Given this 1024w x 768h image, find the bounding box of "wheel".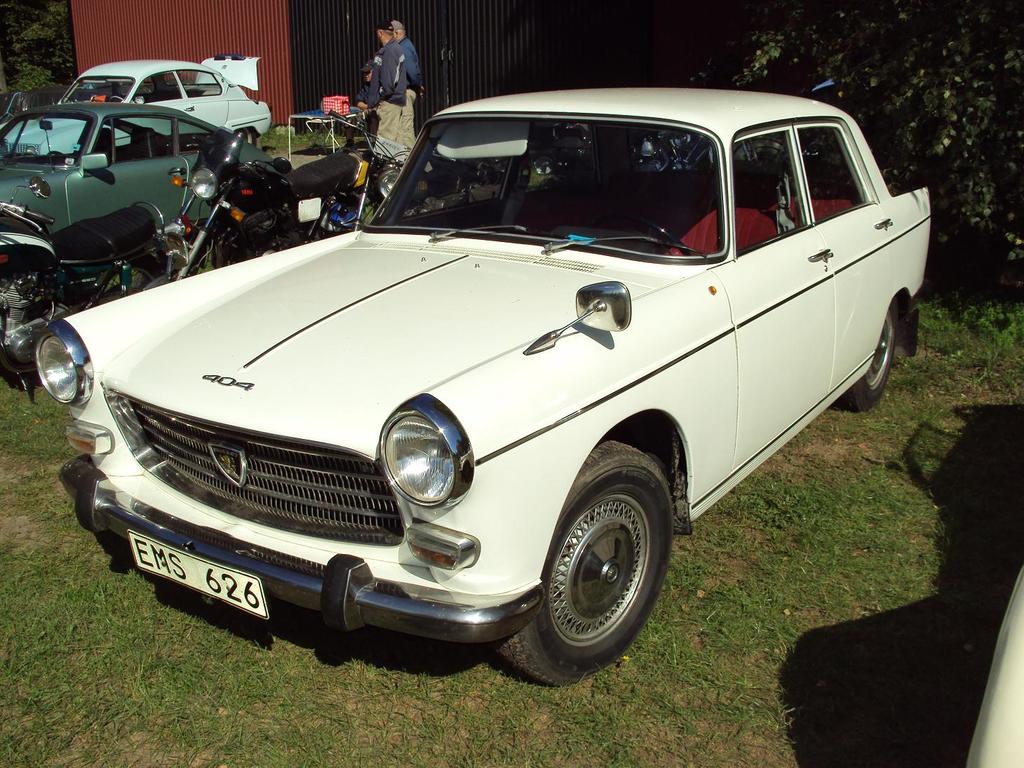
rect(497, 454, 687, 673).
